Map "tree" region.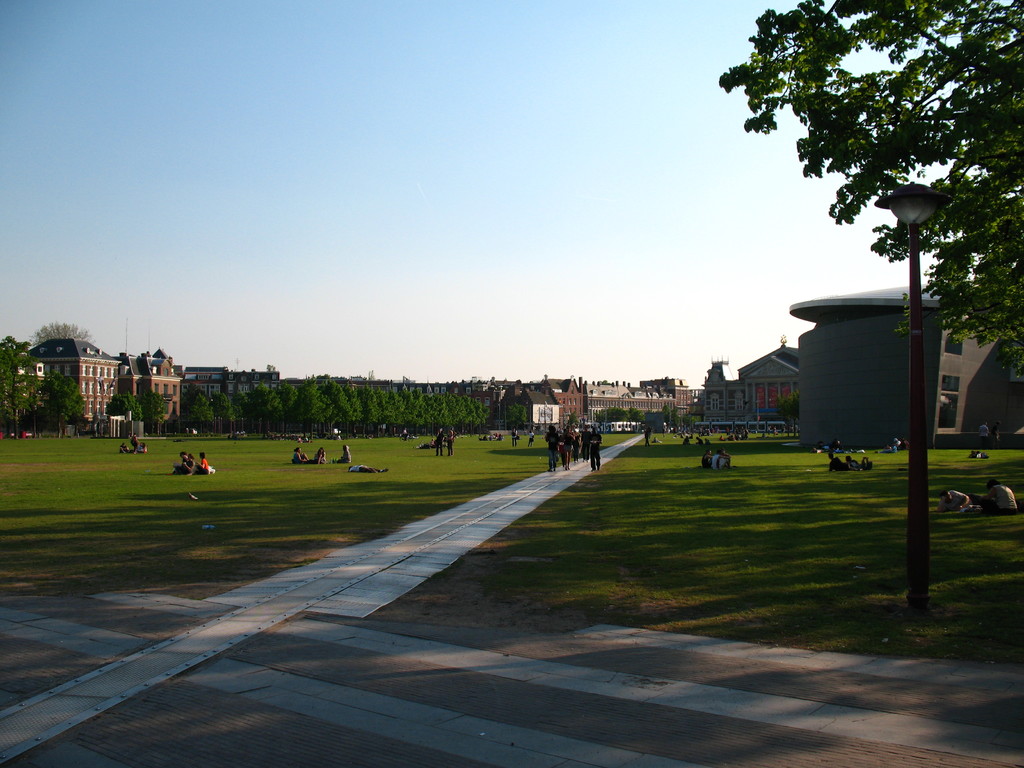
Mapped to {"x1": 37, "y1": 362, "x2": 86, "y2": 438}.
